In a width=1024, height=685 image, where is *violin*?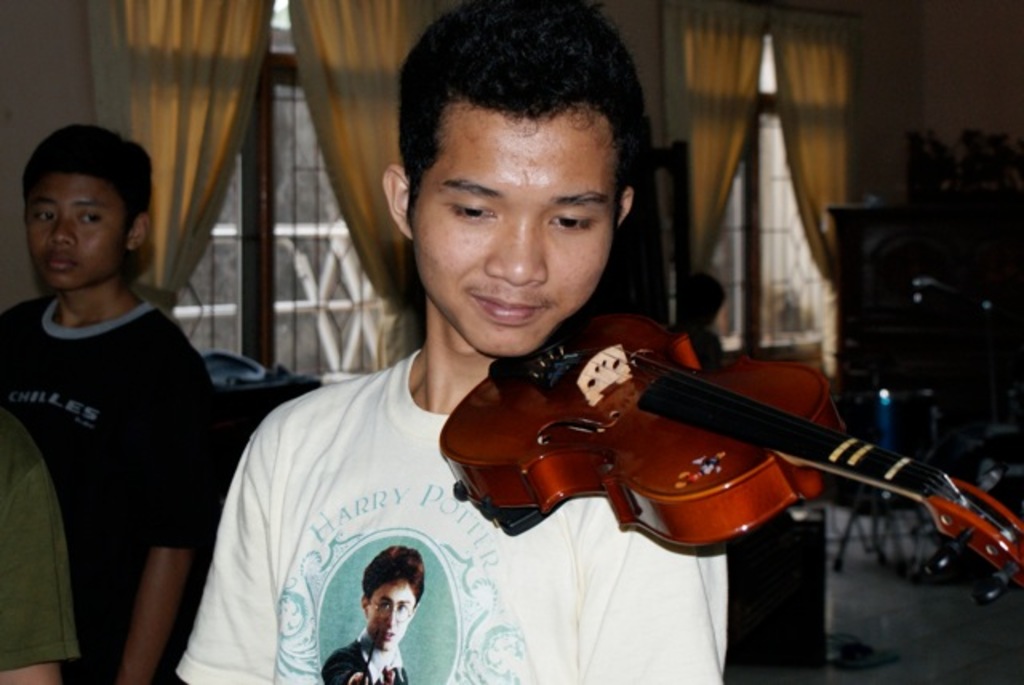
l=357, t=283, r=1023, b=595.
